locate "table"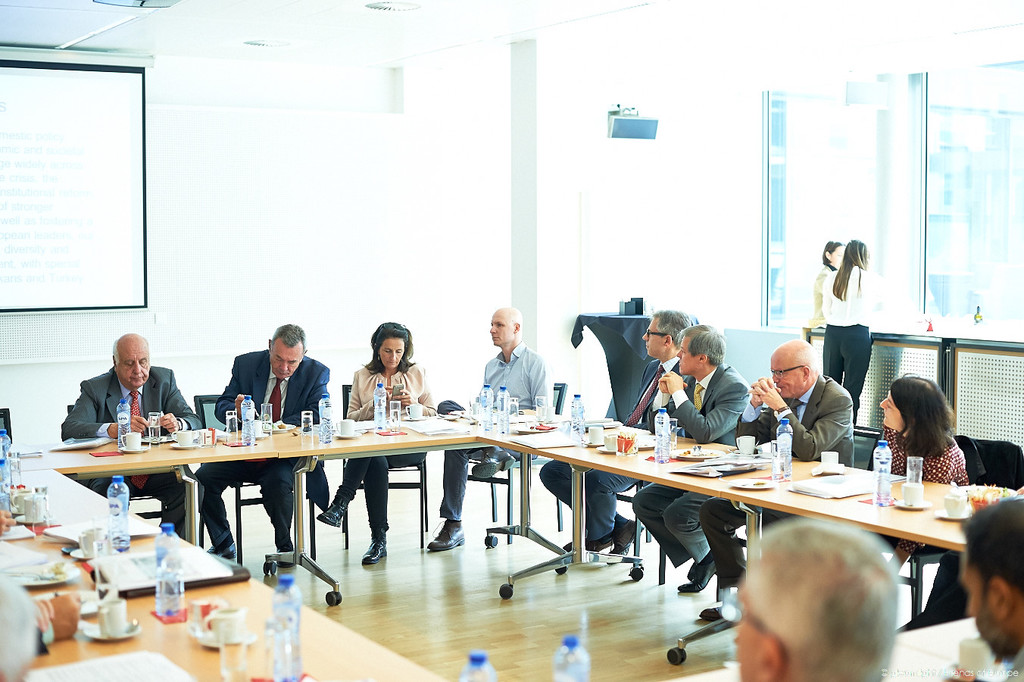
BBox(40, 428, 994, 596)
